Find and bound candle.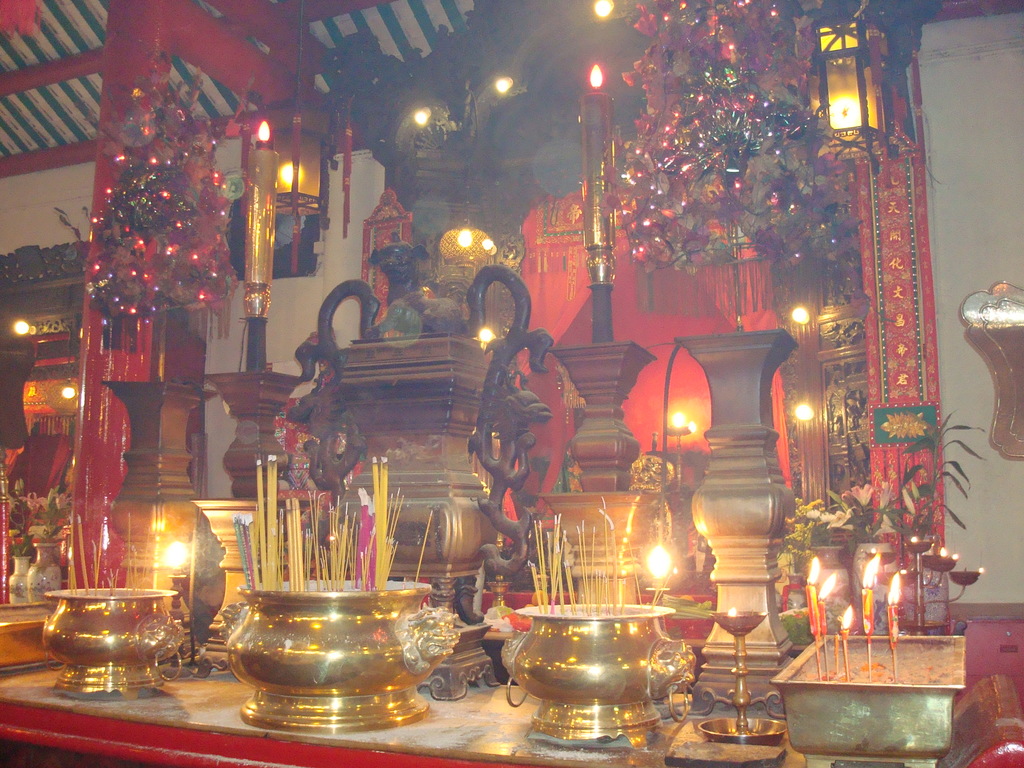
Bound: l=805, t=559, r=820, b=639.
